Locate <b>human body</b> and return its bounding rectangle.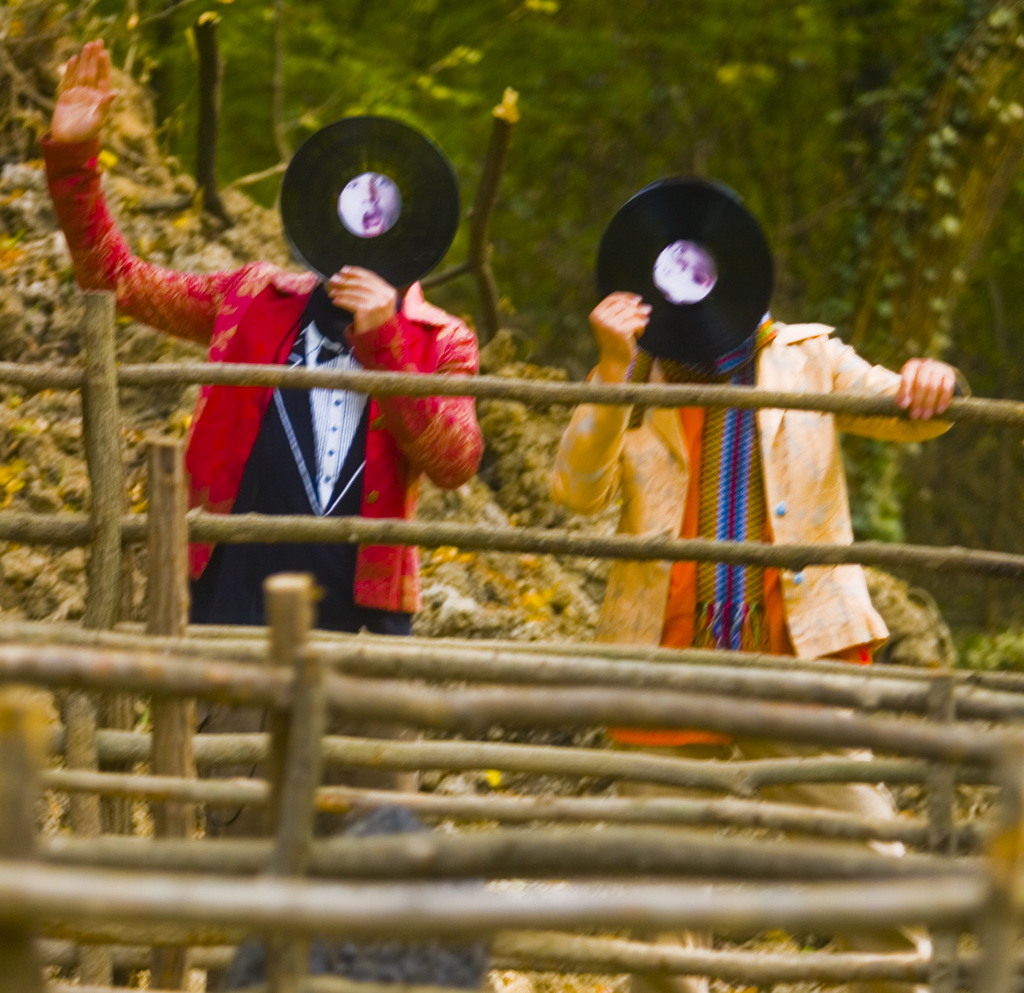
l=37, t=37, r=481, b=648.
